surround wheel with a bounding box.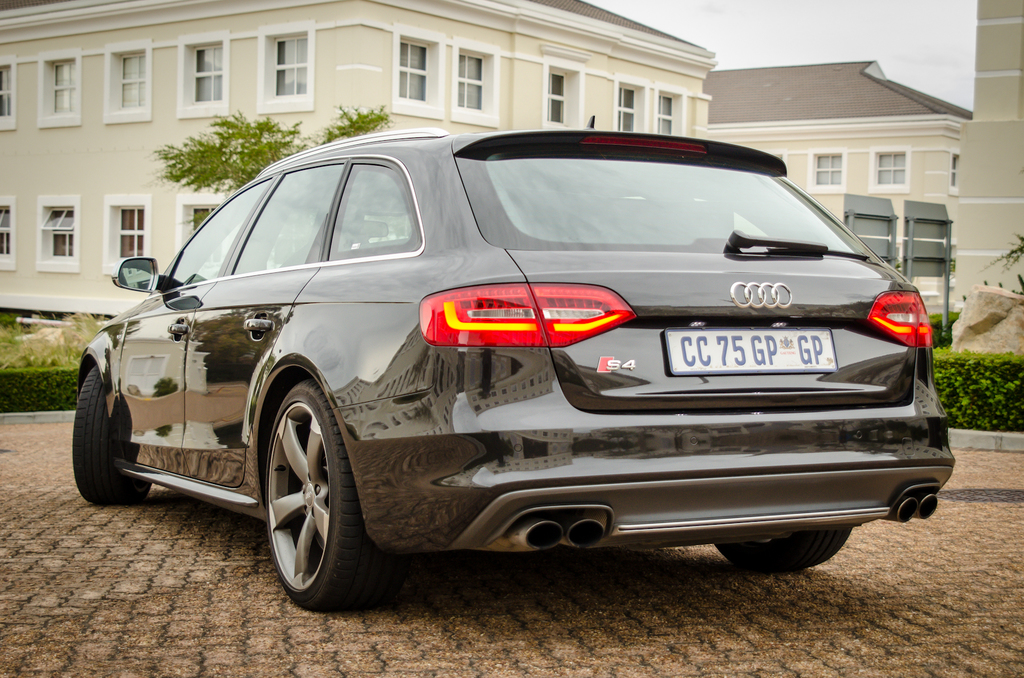
<region>249, 366, 359, 618</region>.
